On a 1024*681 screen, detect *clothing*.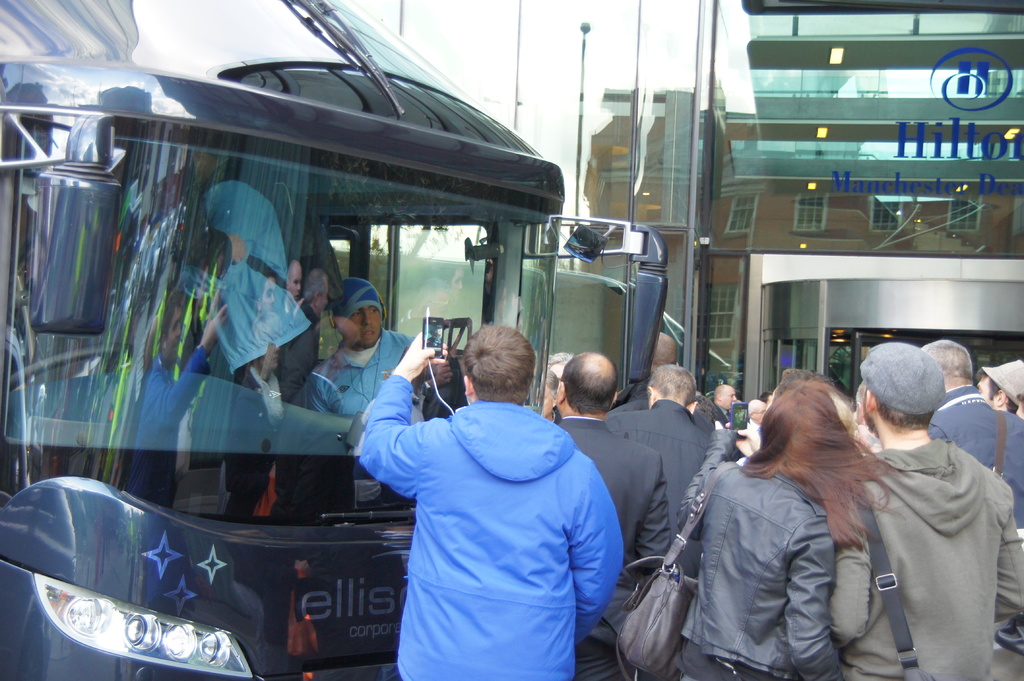
[852,445,1023,678].
